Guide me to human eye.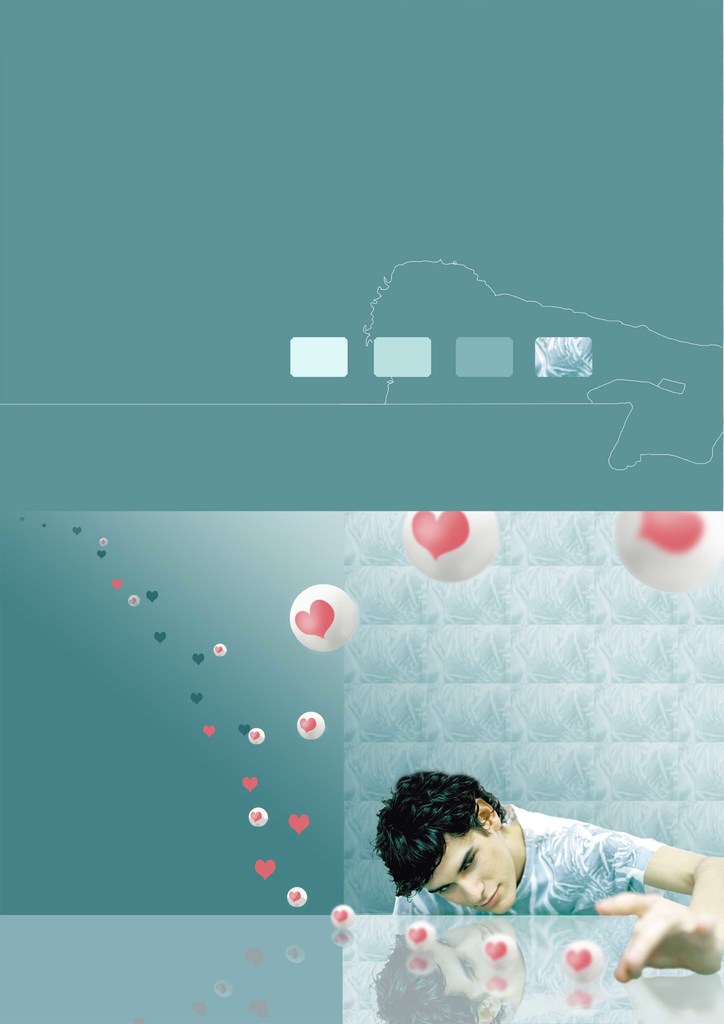
Guidance: {"x1": 463, "y1": 845, "x2": 480, "y2": 873}.
